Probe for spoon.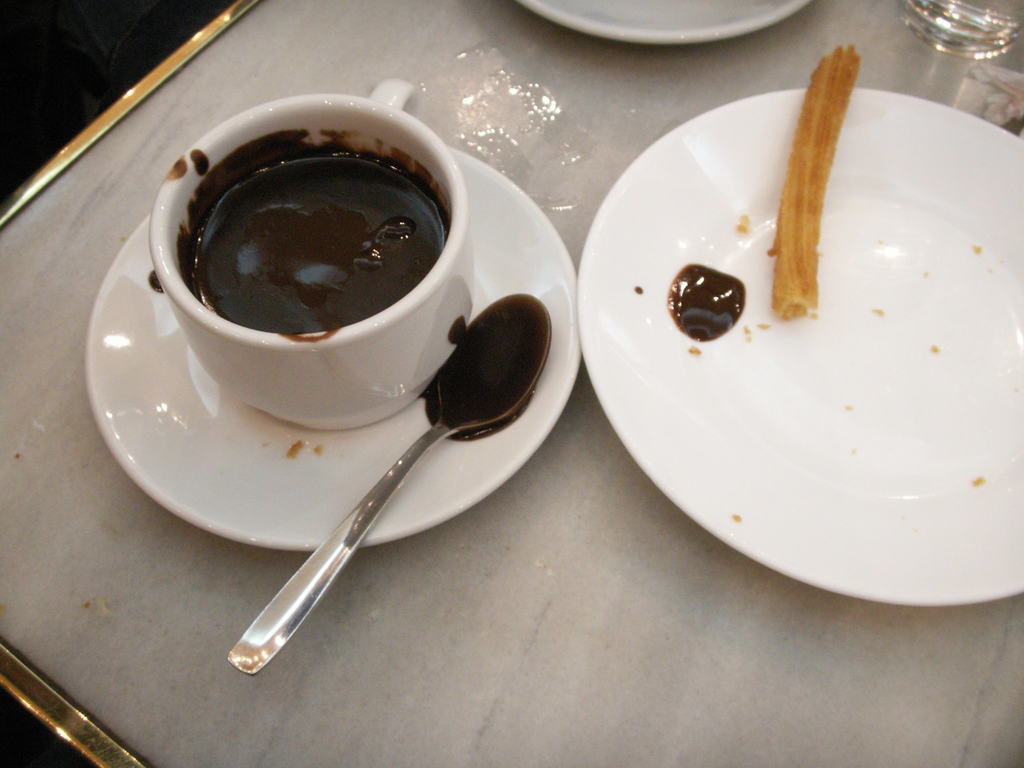
Probe result: bbox=[227, 294, 552, 675].
